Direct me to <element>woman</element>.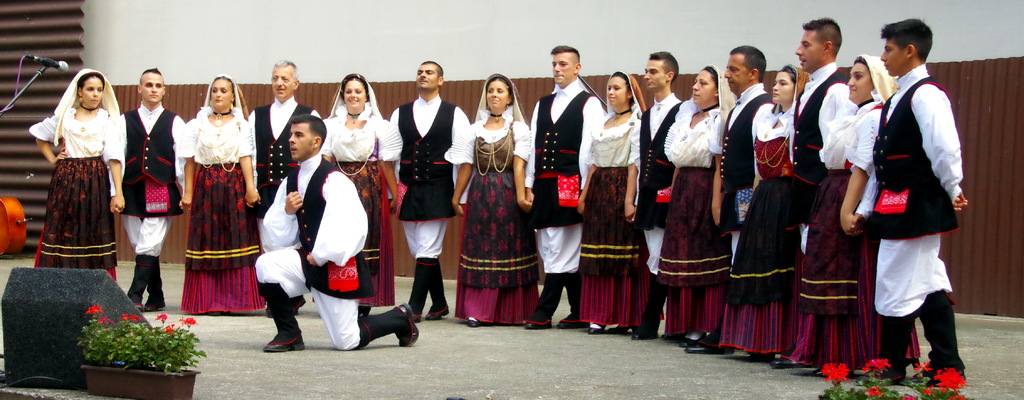
Direction: region(663, 58, 730, 349).
